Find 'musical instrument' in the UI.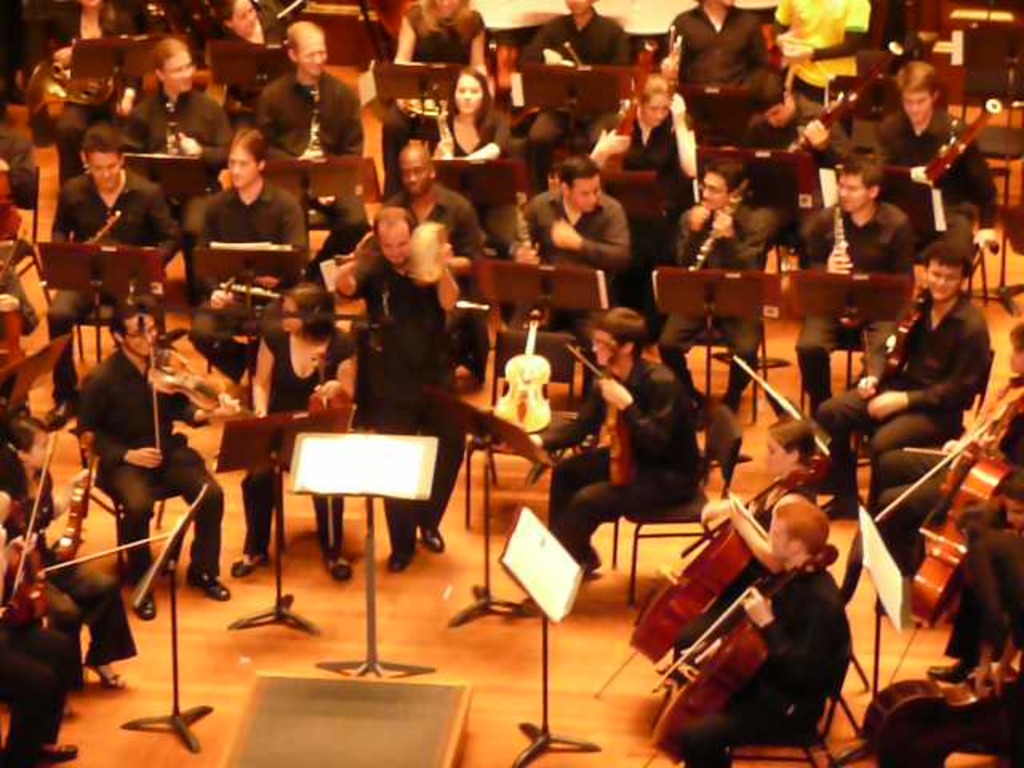
UI element at (x1=586, y1=456, x2=830, y2=698).
